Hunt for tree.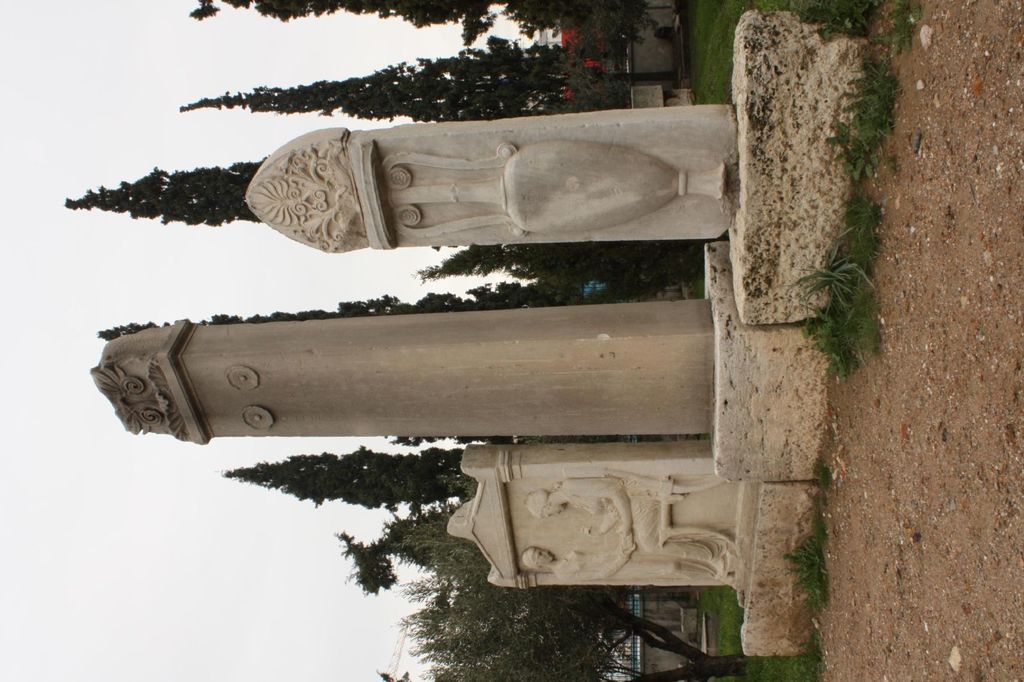
Hunted down at pyautogui.locateOnScreen(106, 282, 609, 330).
